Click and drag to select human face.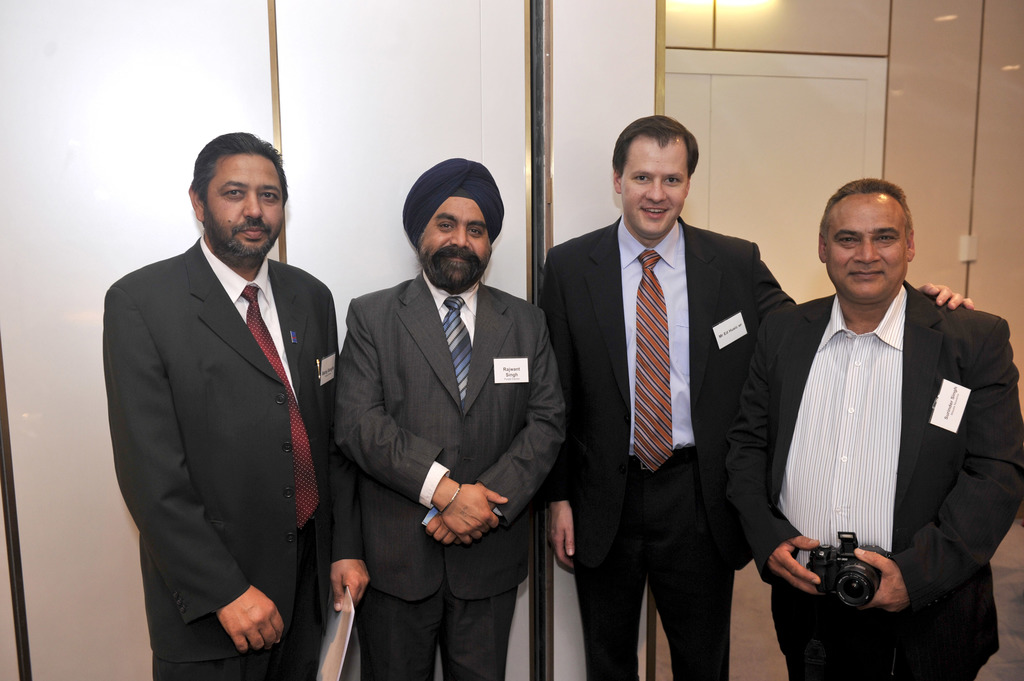
Selection: [203,147,285,258].
